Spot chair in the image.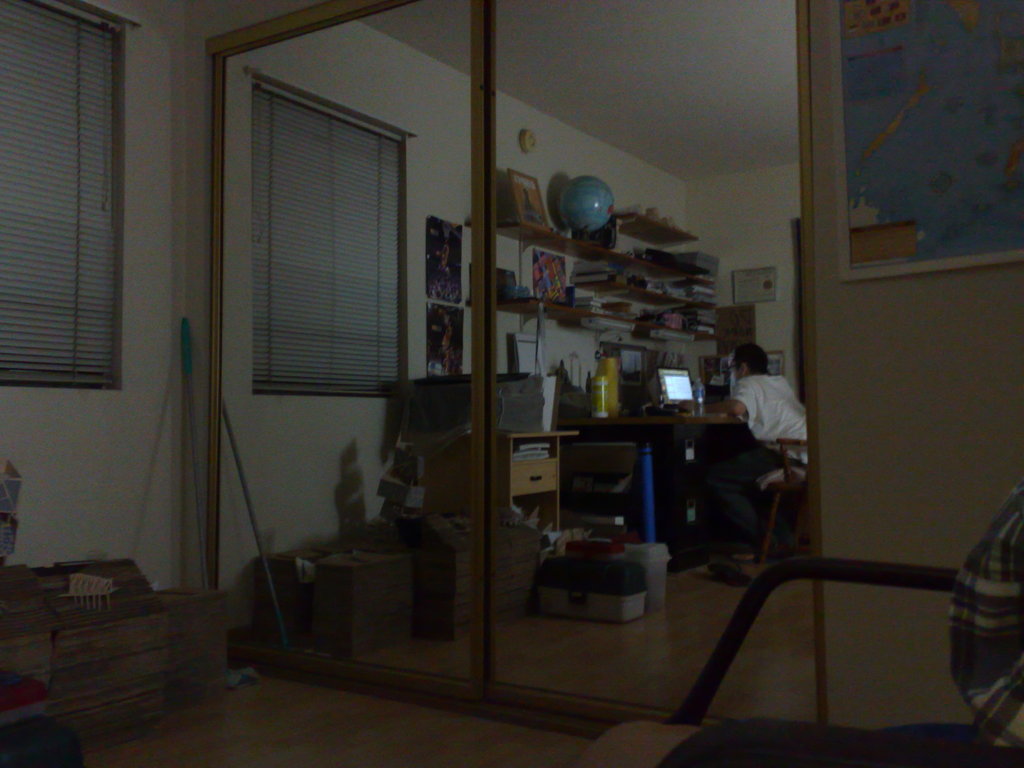
chair found at {"left": 758, "top": 439, "right": 809, "bottom": 566}.
